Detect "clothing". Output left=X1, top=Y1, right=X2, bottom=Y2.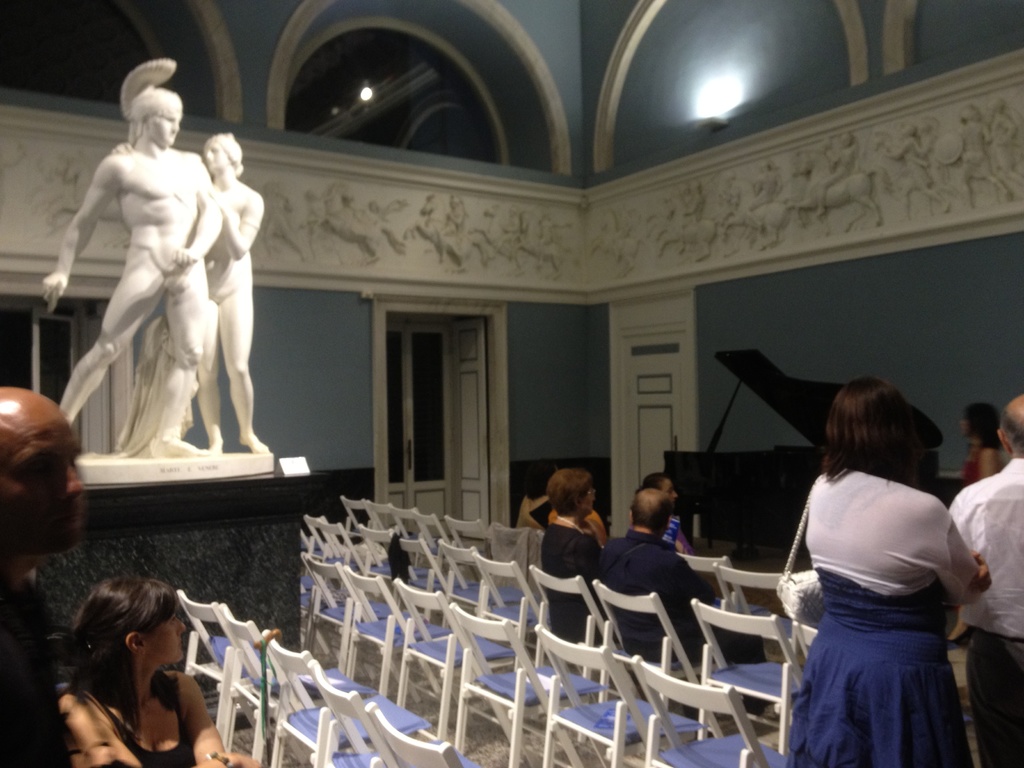
left=602, top=532, right=710, bottom=663.
